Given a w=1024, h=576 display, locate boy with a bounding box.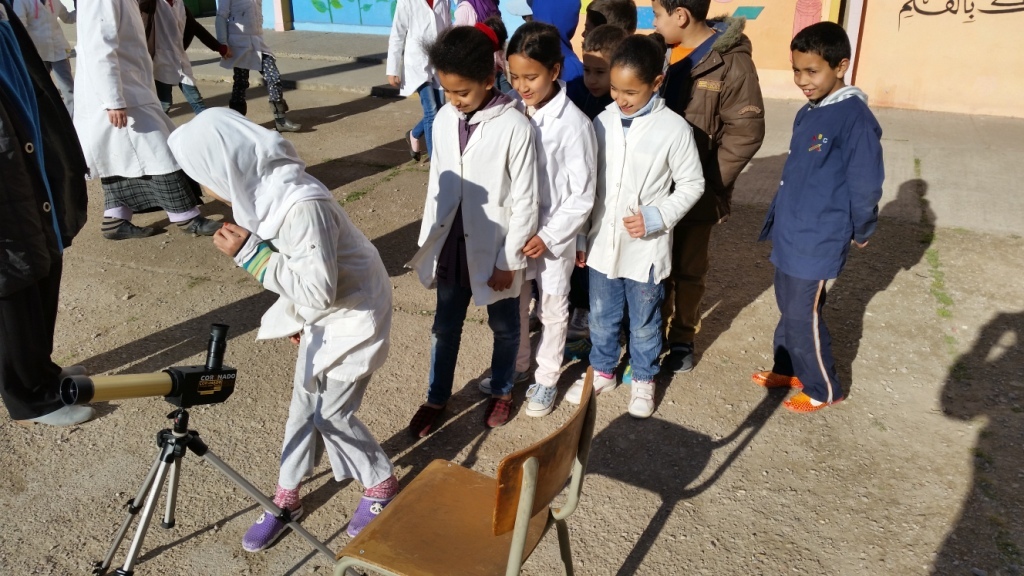
Located: 644/0/764/374.
